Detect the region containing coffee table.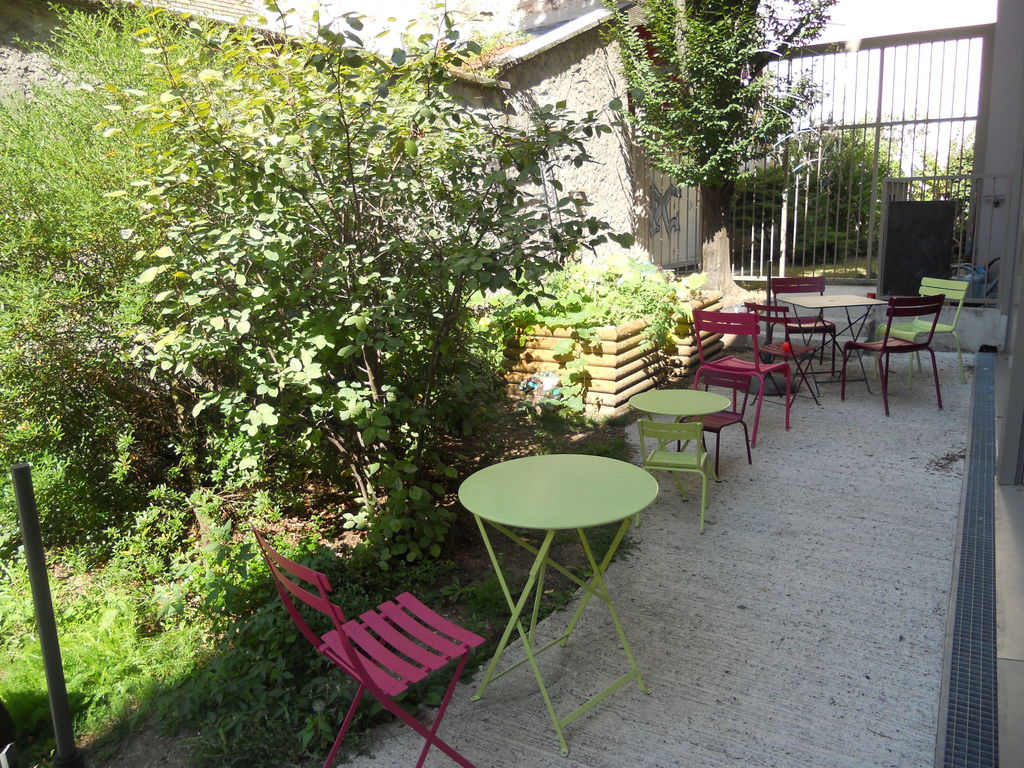
<box>630,385,730,480</box>.
